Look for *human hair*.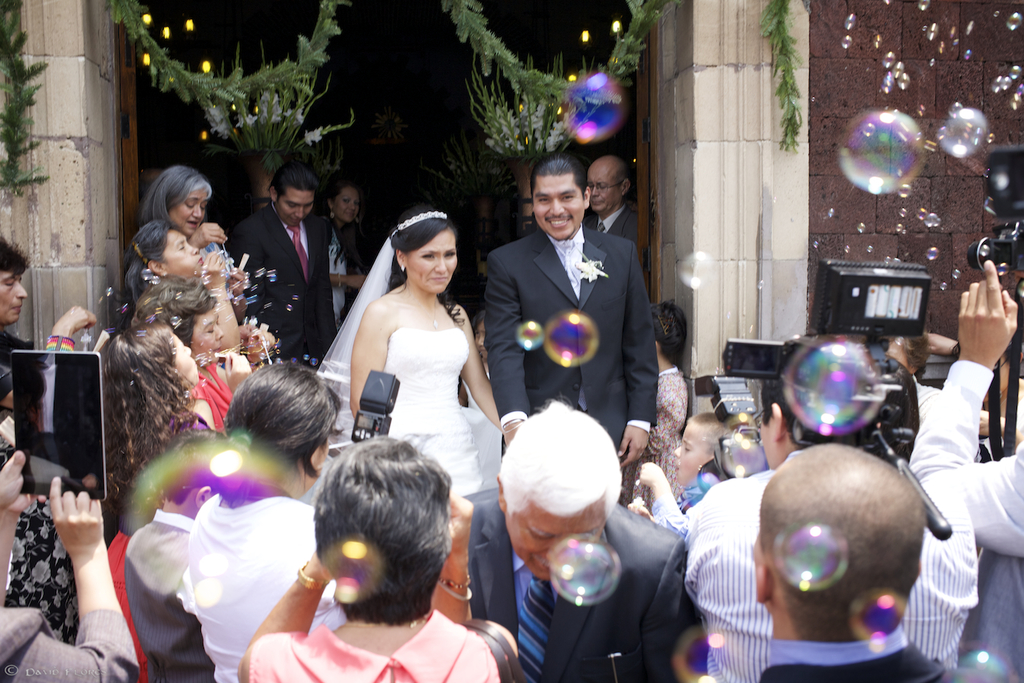
Found: x1=530 y1=149 x2=587 y2=200.
